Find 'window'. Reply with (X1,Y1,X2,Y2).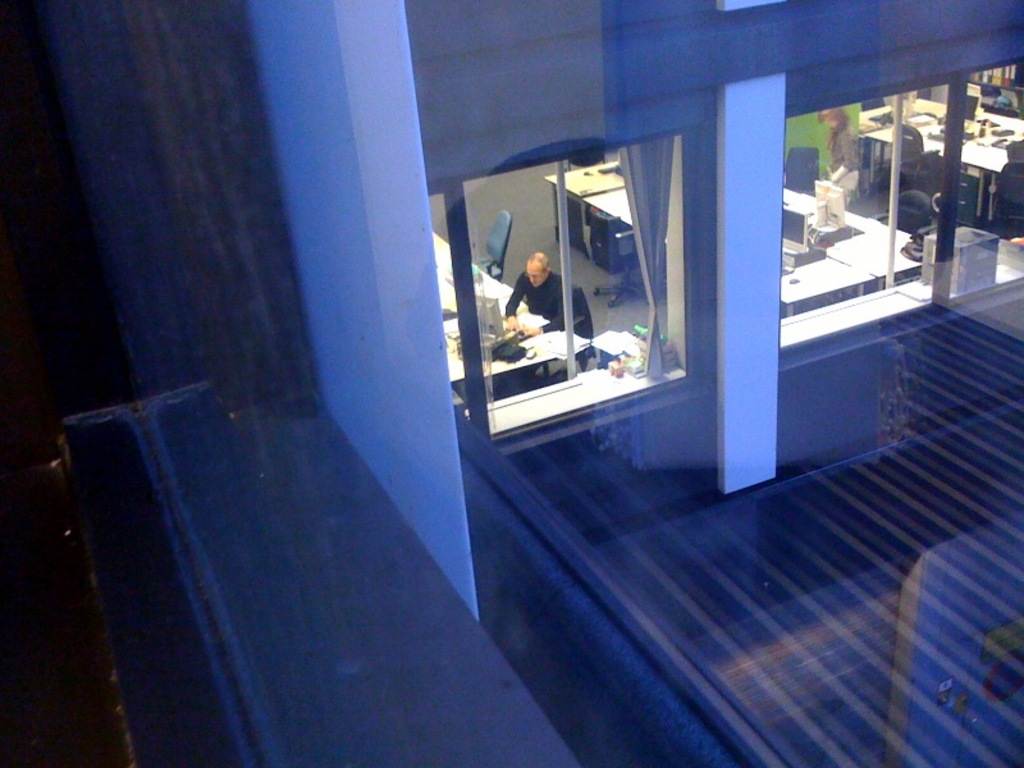
(429,131,695,447).
